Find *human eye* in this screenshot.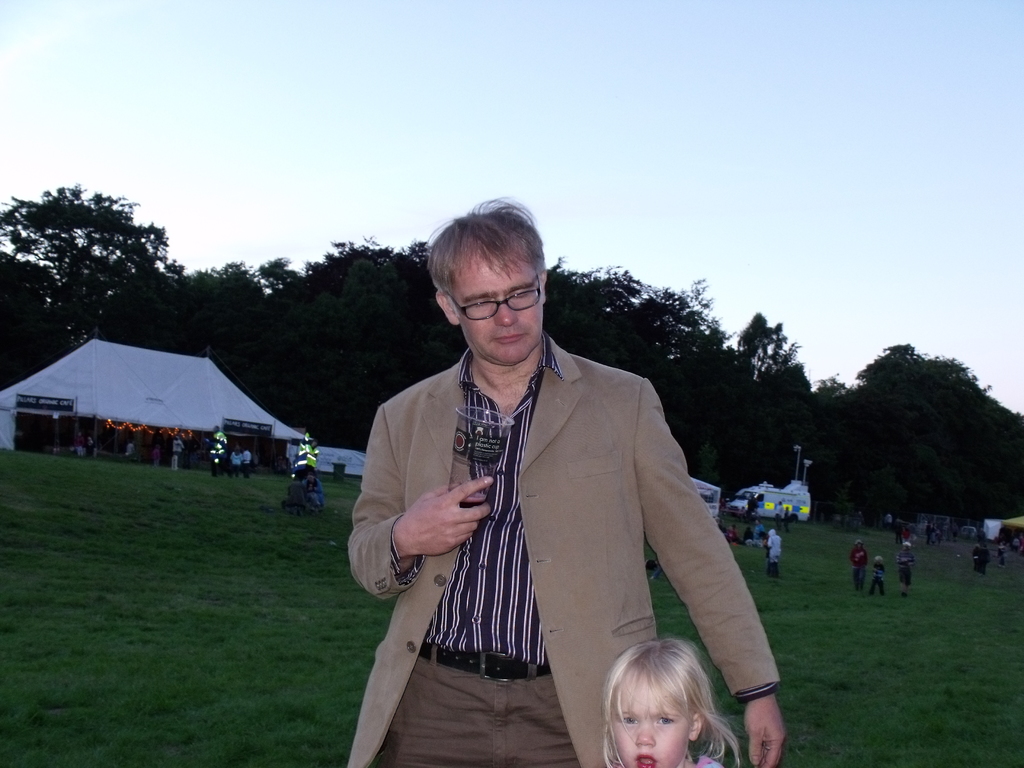
The bounding box for *human eye* is box(467, 296, 495, 309).
